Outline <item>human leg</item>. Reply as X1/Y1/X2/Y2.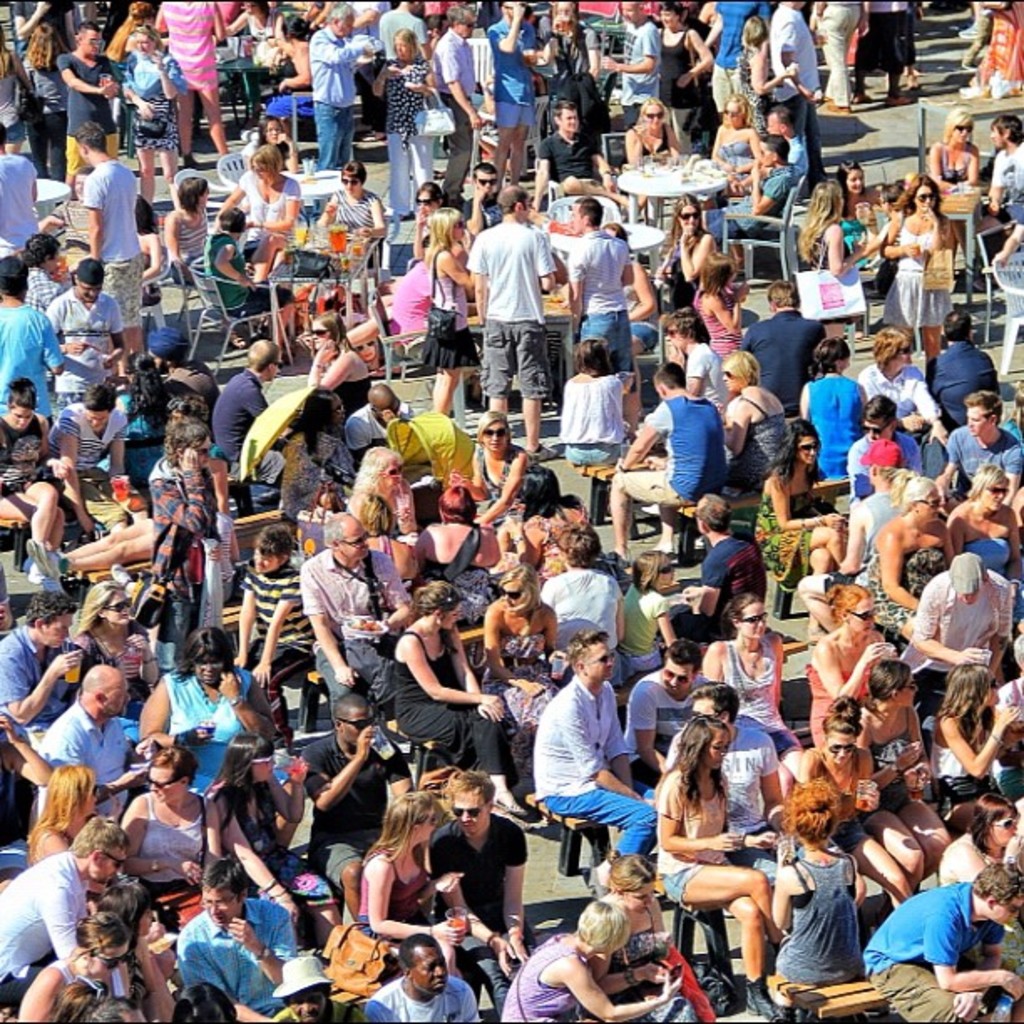
437/350/445/418.
